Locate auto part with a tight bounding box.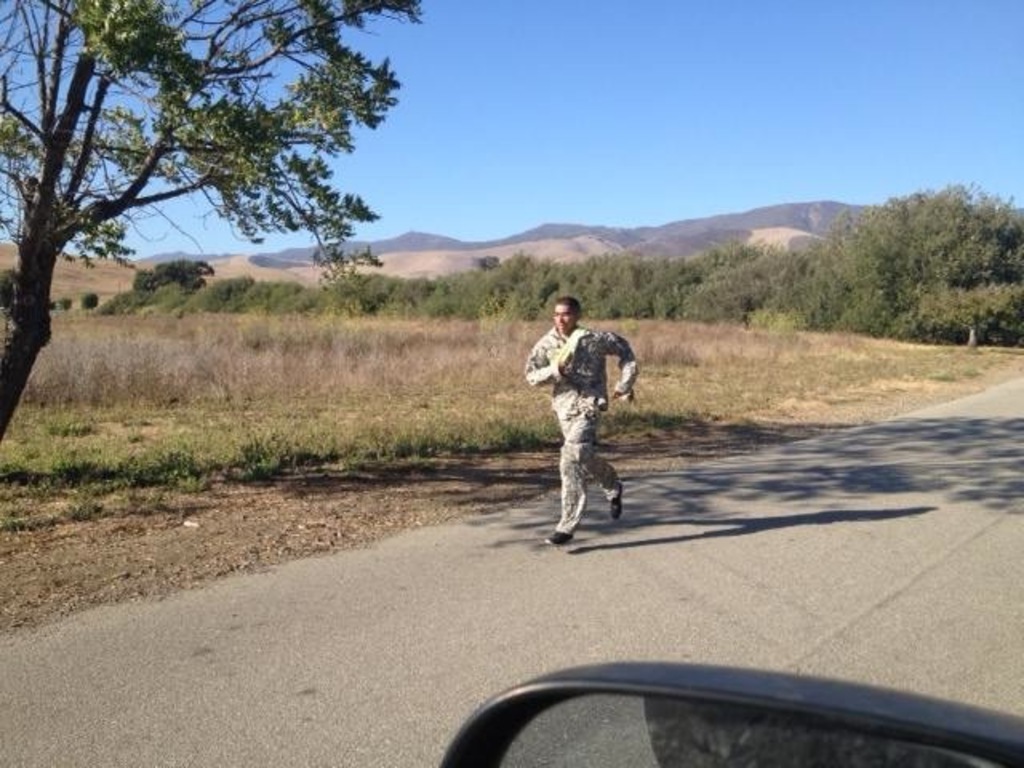
pyautogui.locateOnScreen(426, 667, 966, 763).
